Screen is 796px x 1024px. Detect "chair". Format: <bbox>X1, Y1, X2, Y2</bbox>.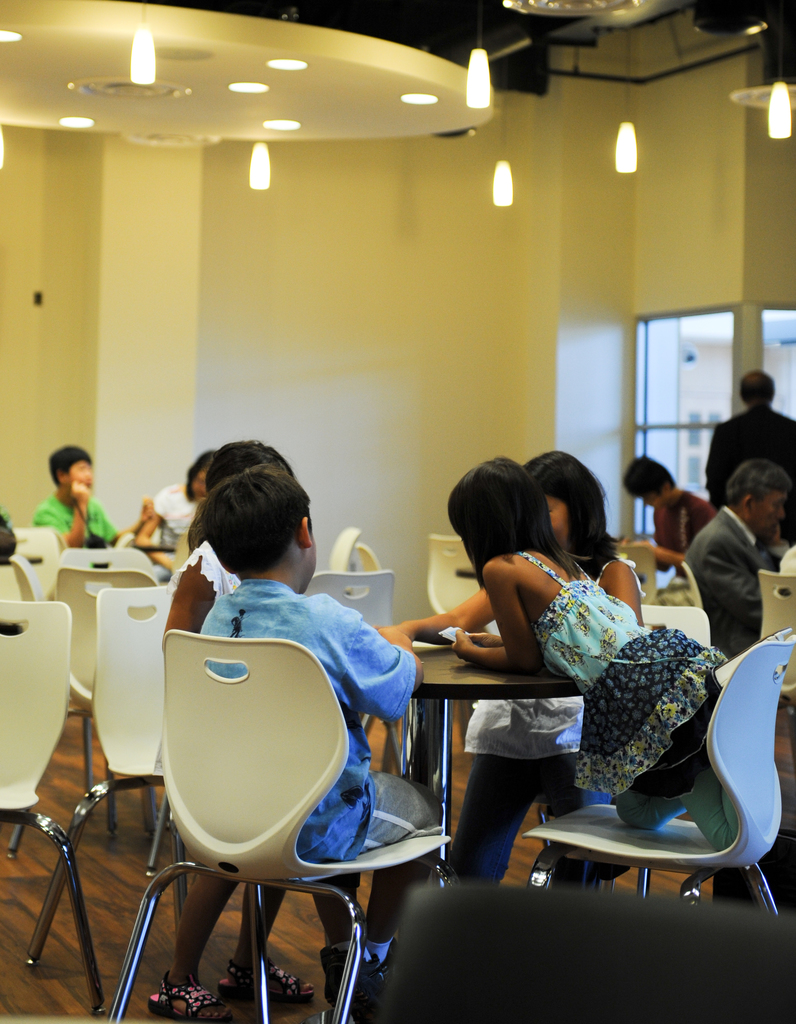
<bbox>756, 573, 795, 724</bbox>.
